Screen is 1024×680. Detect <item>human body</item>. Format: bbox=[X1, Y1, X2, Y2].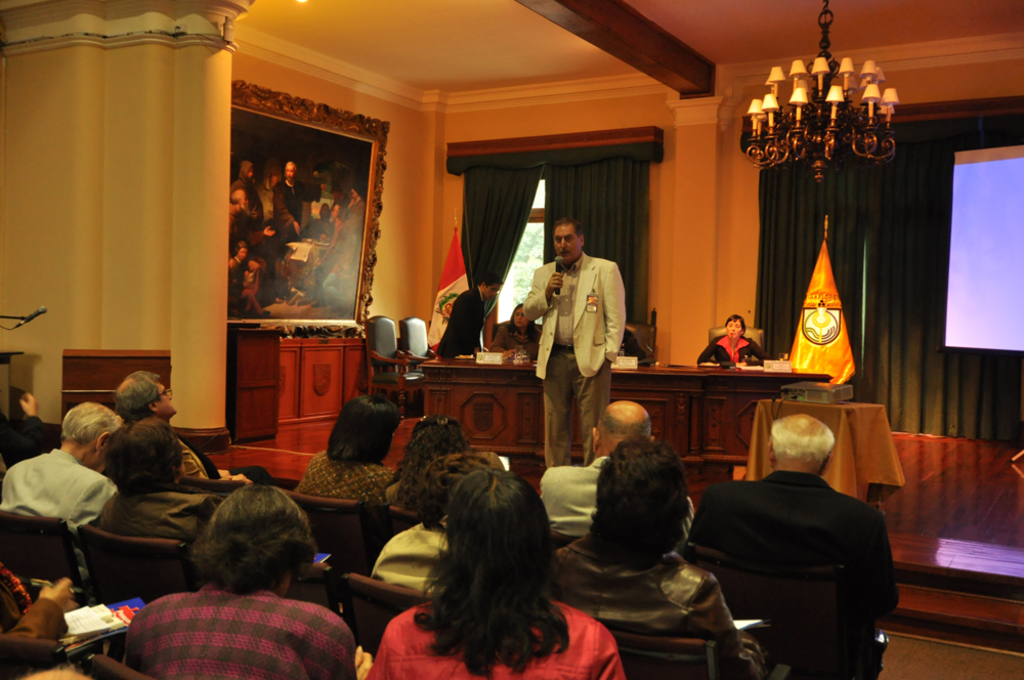
bbox=[435, 286, 493, 358].
